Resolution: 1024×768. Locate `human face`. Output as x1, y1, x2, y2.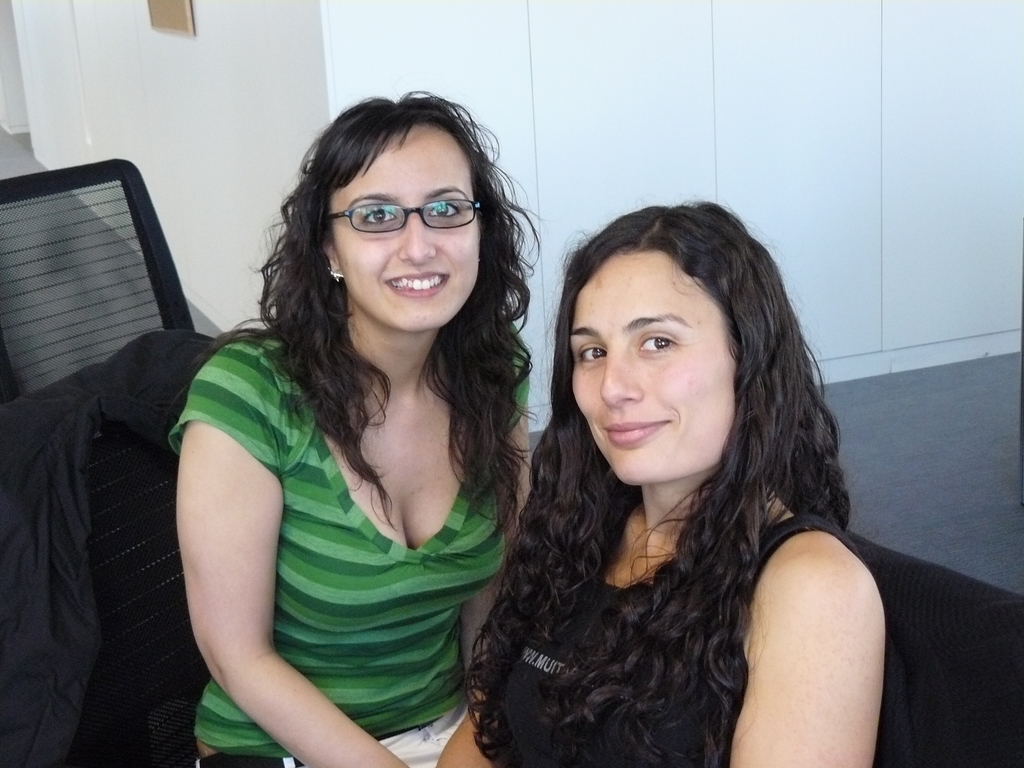
332, 130, 479, 332.
